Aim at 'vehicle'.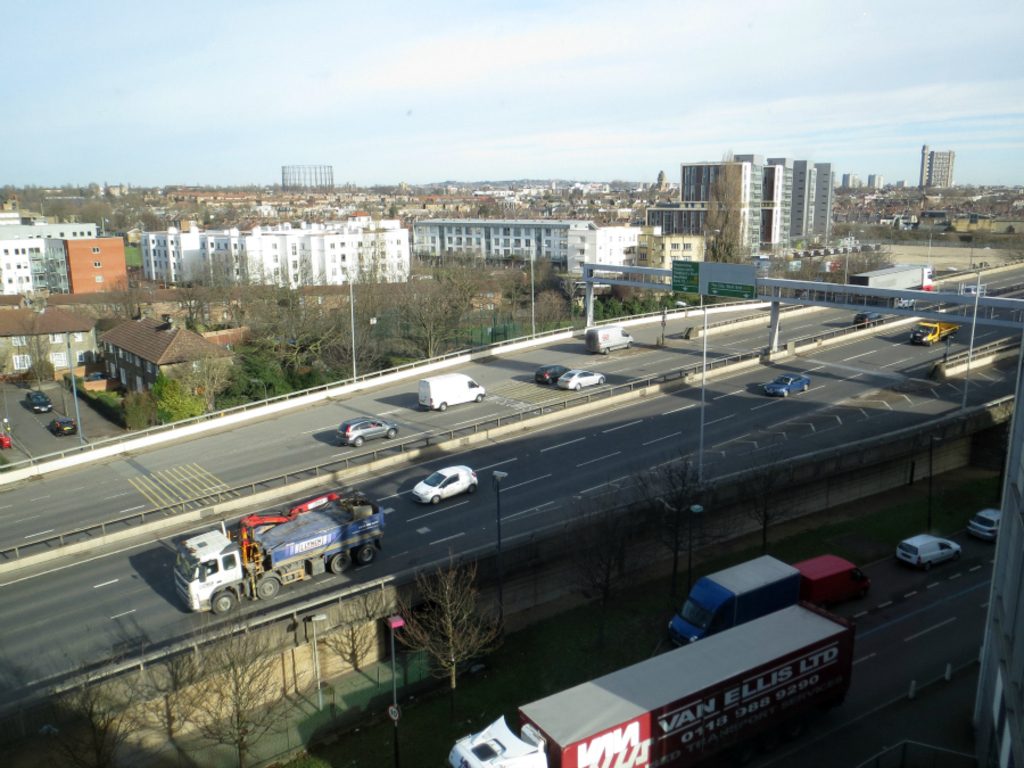
Aimed at x1=587 y1=321 x2=636 y2=356.
